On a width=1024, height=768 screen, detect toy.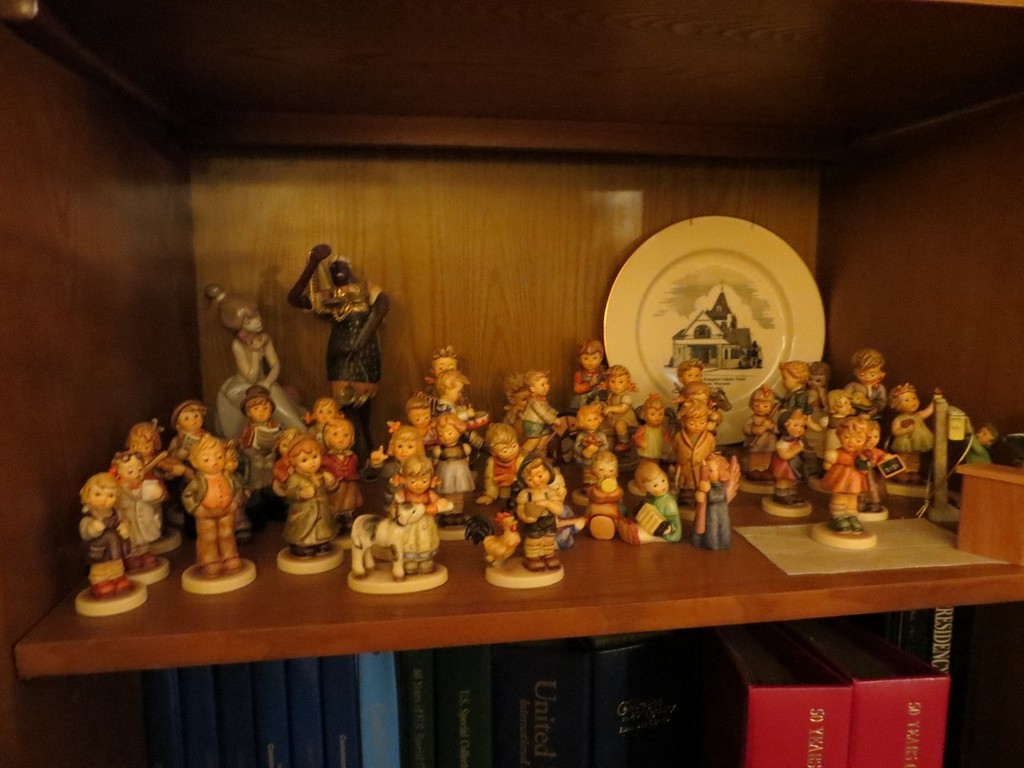
(left=517, top=373, right=564, bottom=465).
